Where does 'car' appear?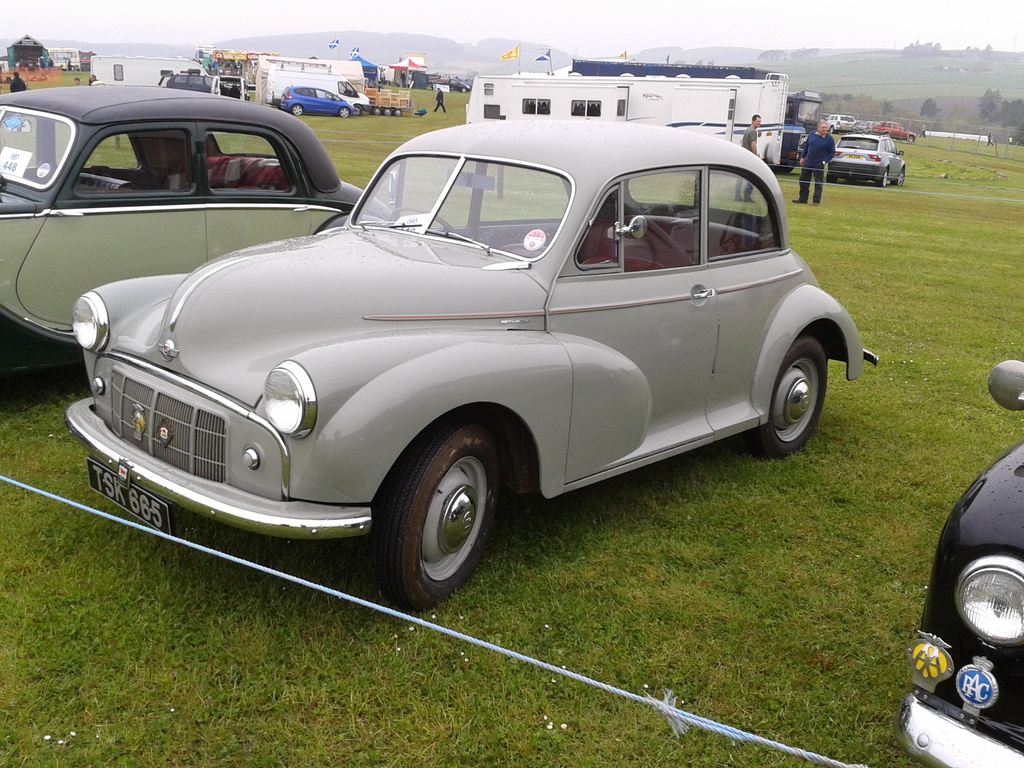
Appears at box=[827, 117, 854, 131].
